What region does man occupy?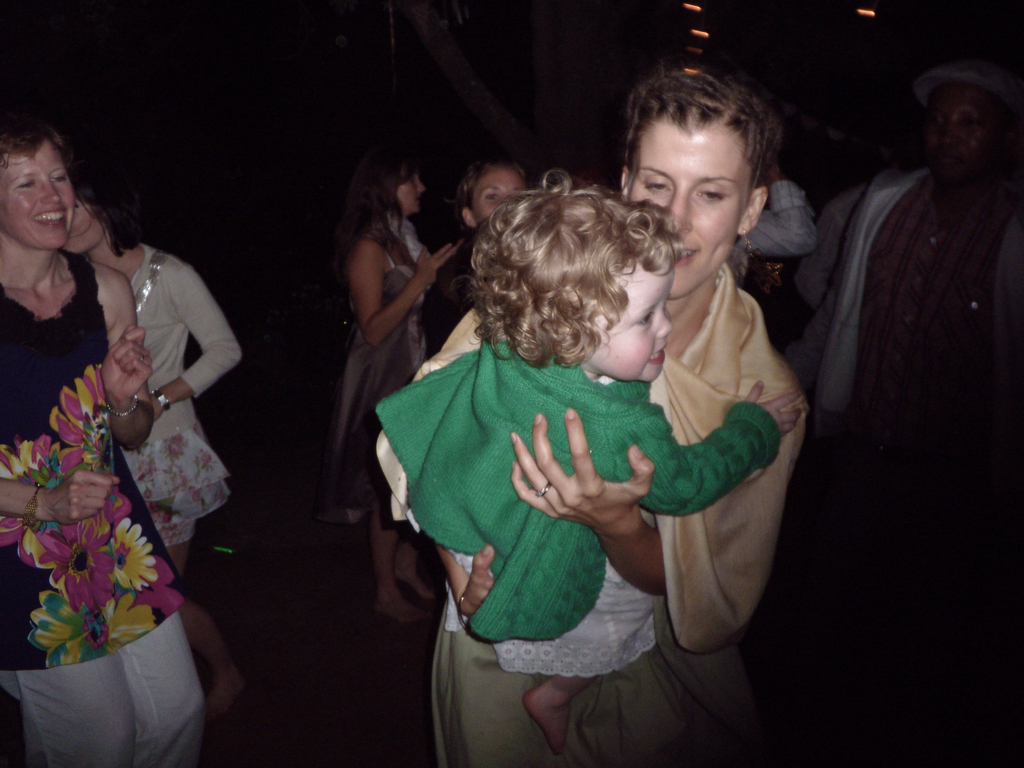
{"x1": 704, "y1": 144, "x2": 819, "y2": 288}.
